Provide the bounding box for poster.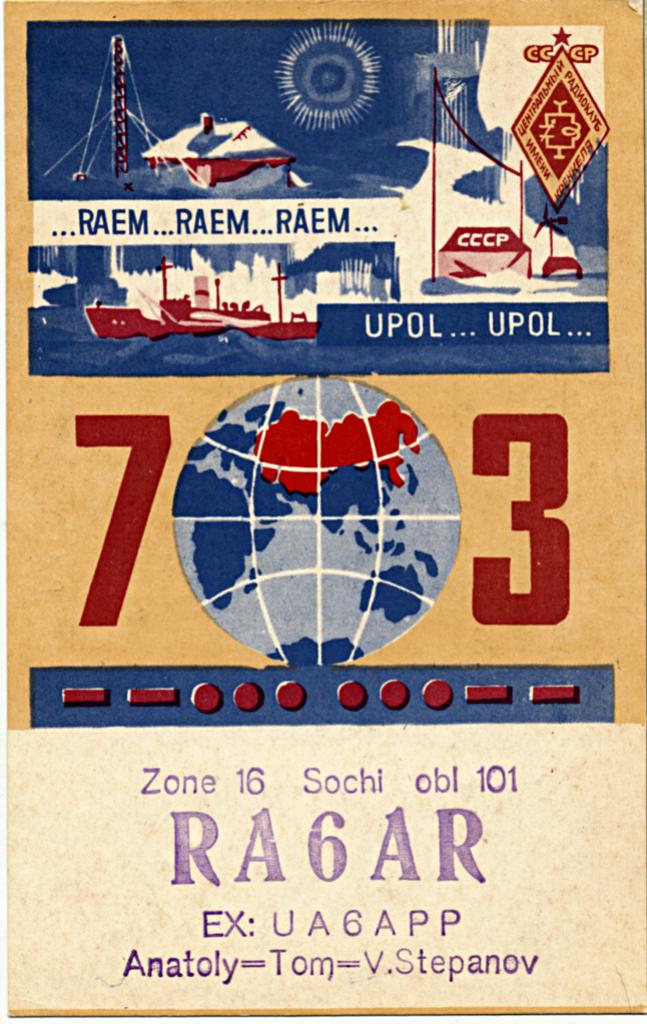
[left=0, top=0, right=646, bottom=1022].
